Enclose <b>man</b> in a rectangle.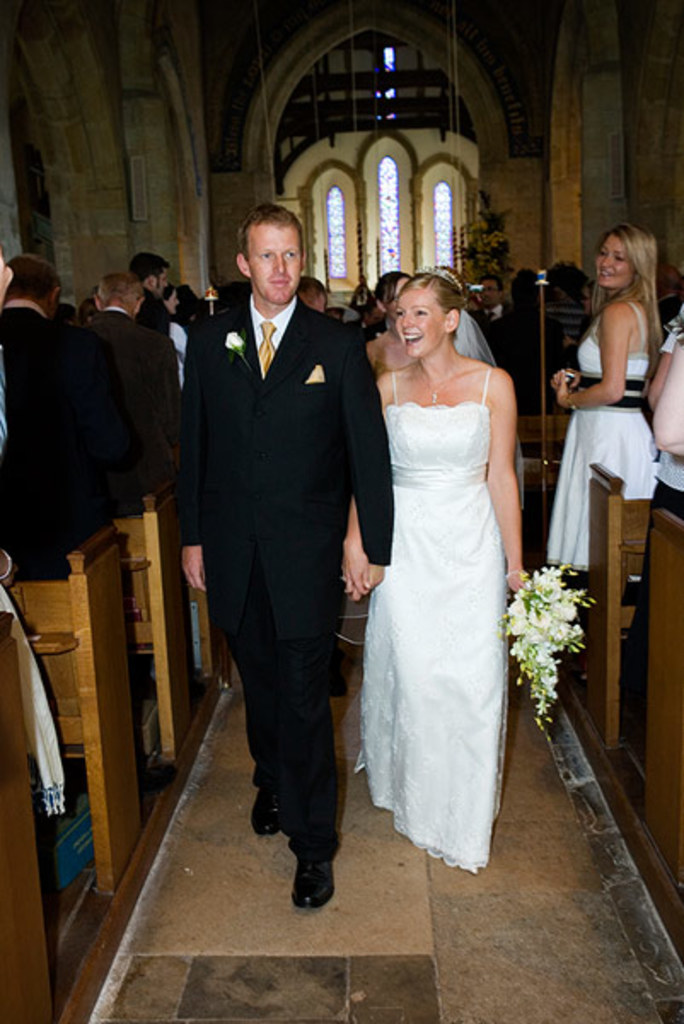
<bbox>464, 297, 478, 312</bbox>.
